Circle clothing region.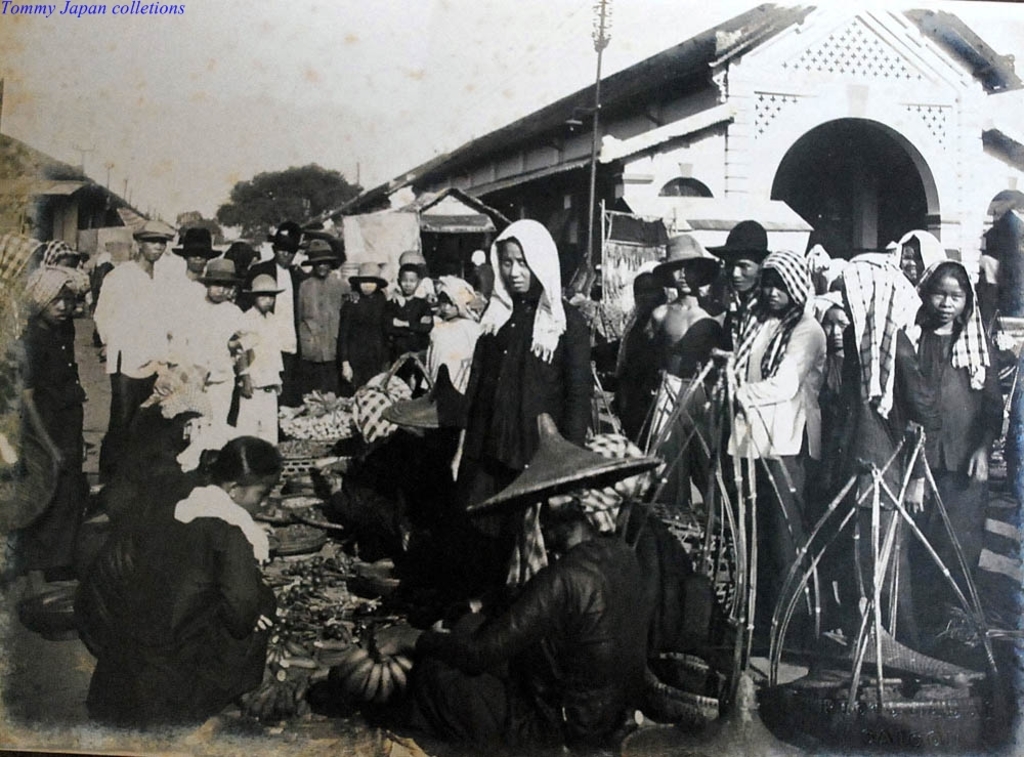
Region: region(409, 525, 666, 748).
